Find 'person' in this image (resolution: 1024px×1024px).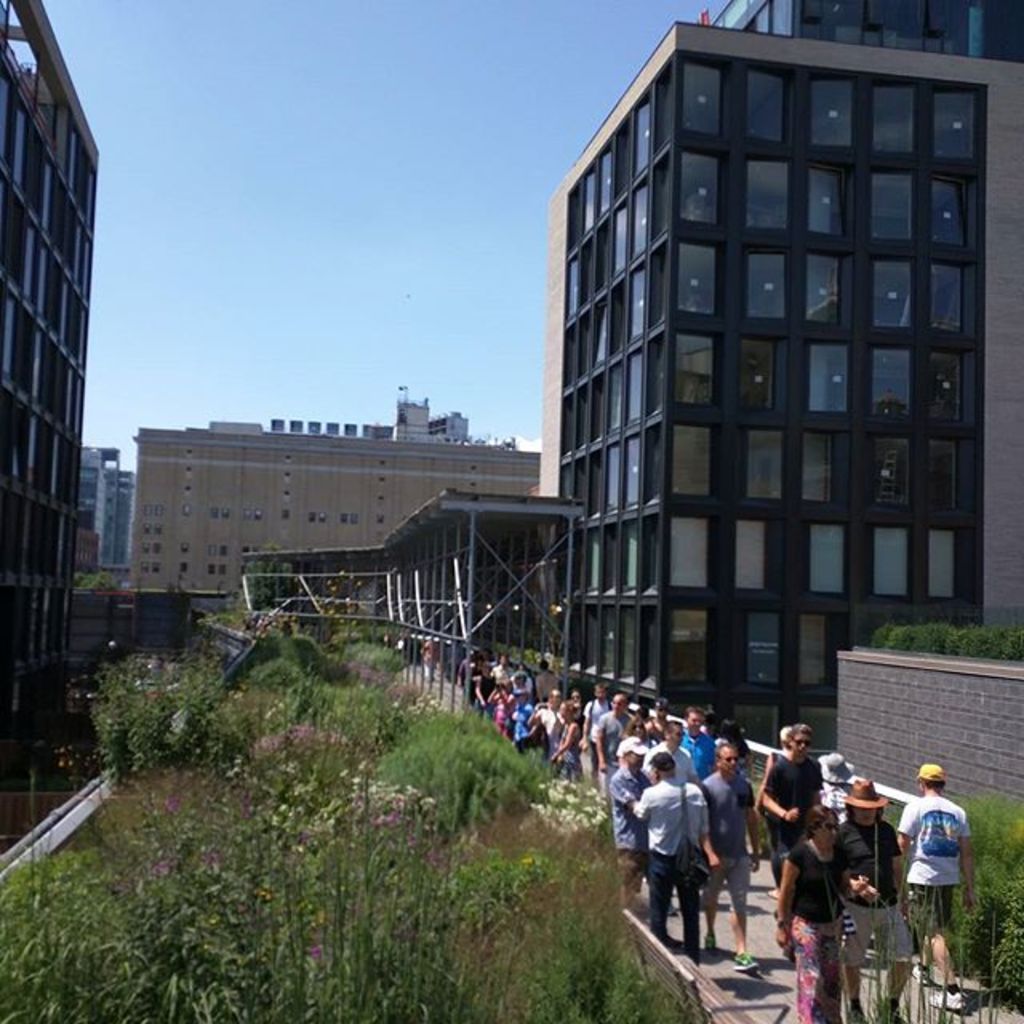
<box>752,722,973,1022</box>.
